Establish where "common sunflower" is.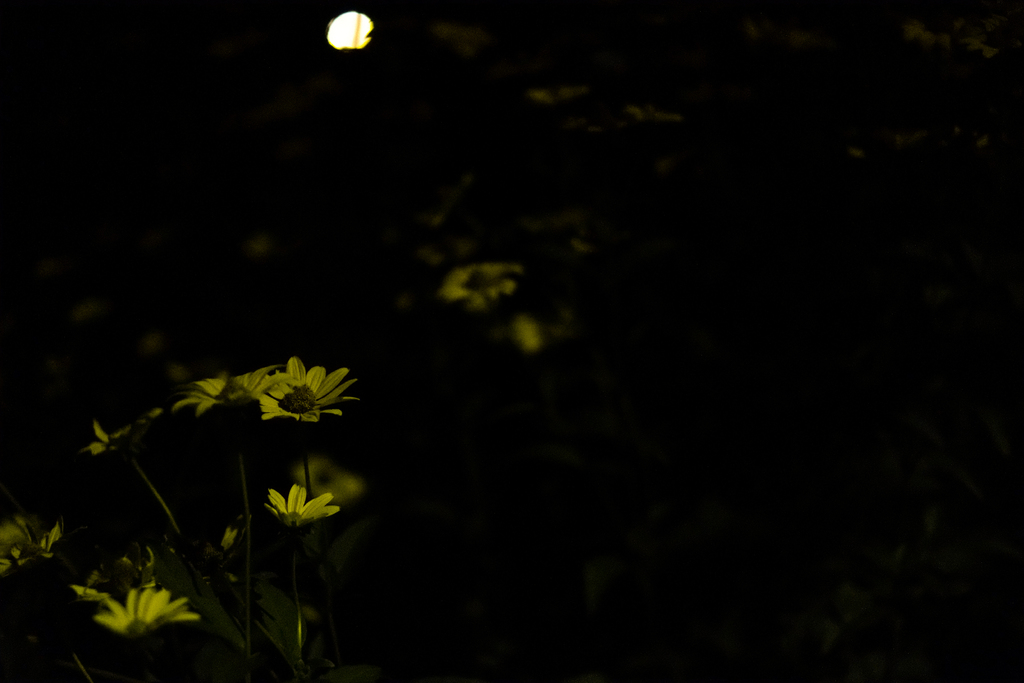
Established at select_region(268, 478, 340, 531).
